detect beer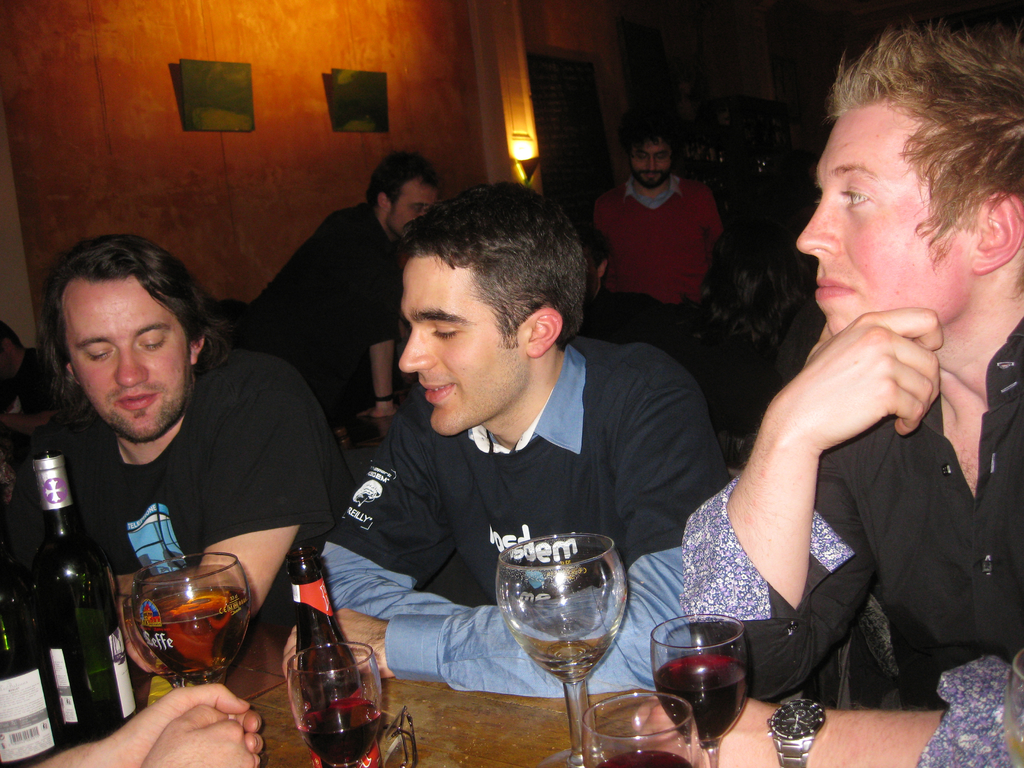
[x1=13, y1=449, x2=154, y2=755]
